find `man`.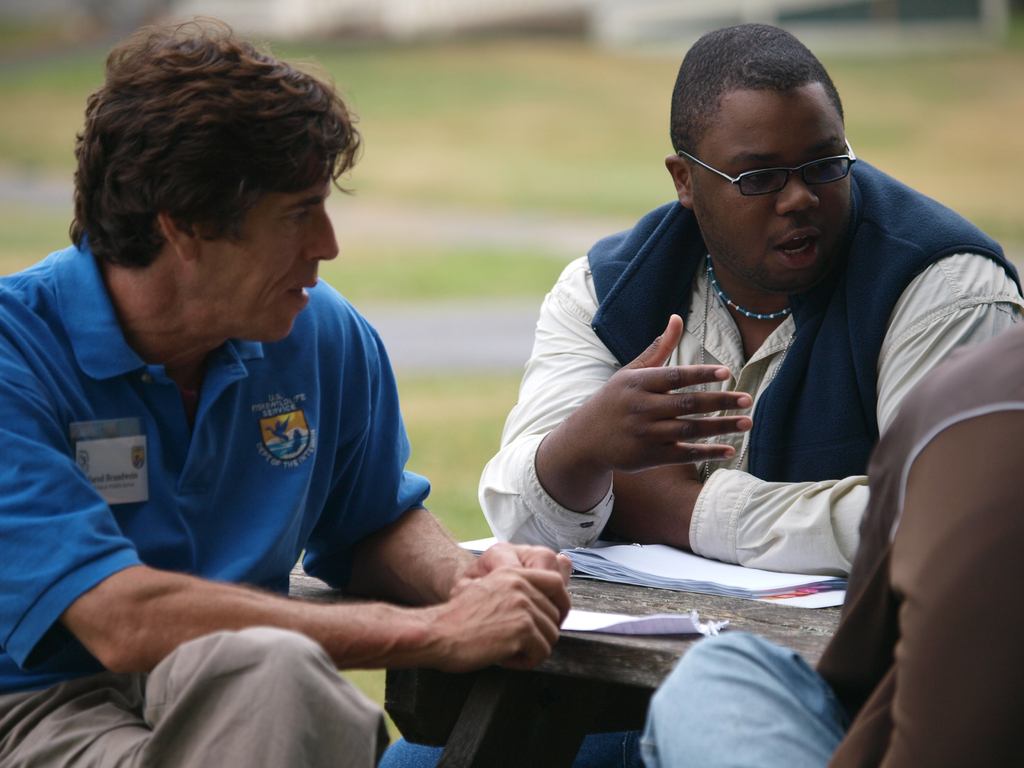
372 31 1023 767.
